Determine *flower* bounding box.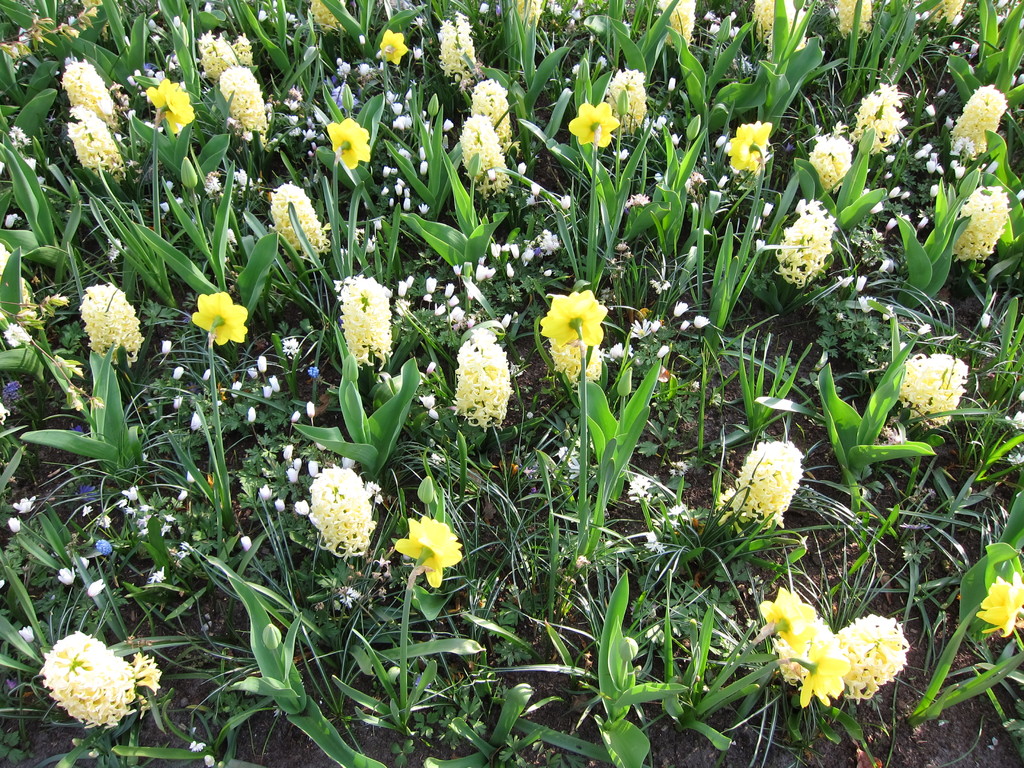
Determined: BBox(77, 278, 139, 367).
